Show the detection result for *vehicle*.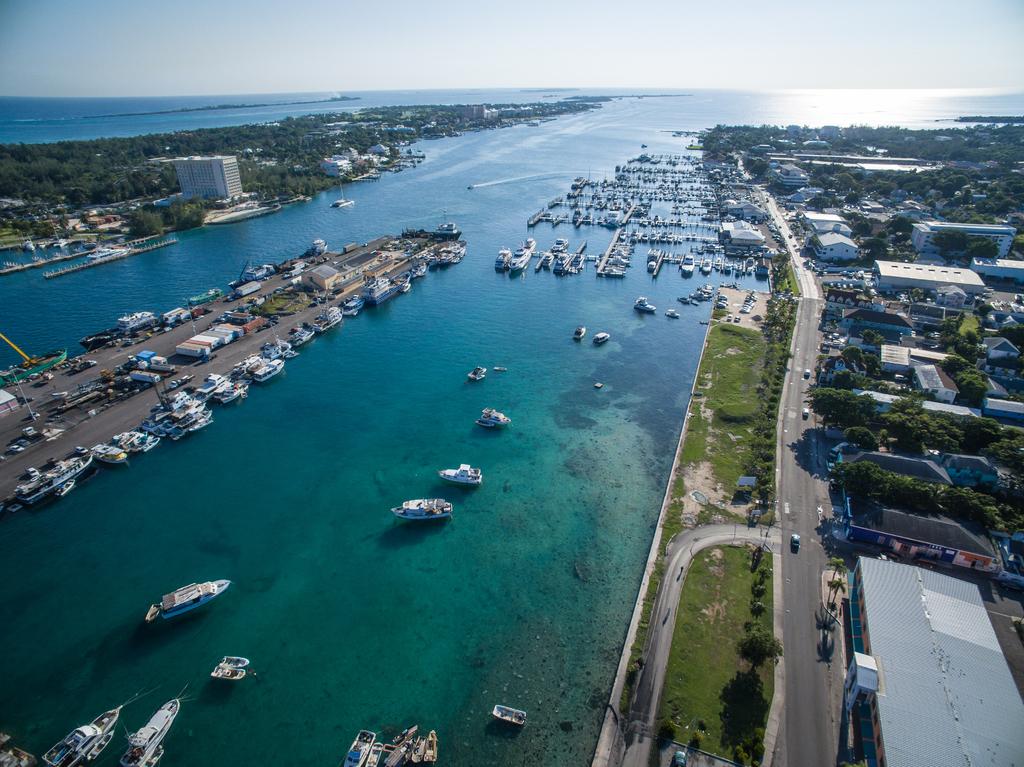
466/367/487/382.
